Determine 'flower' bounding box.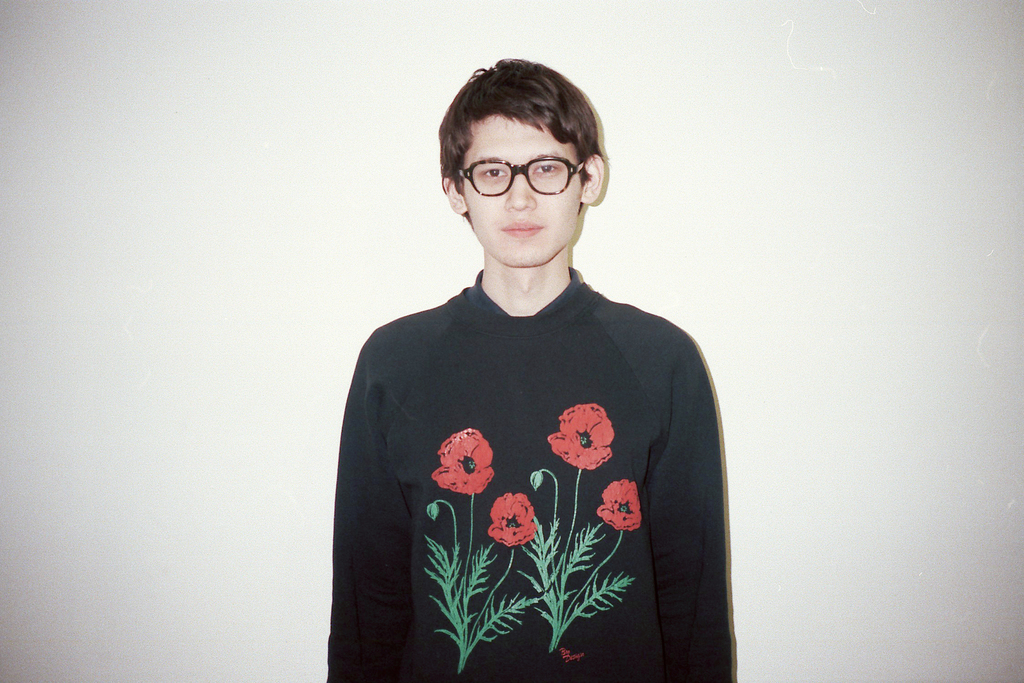
Determined: 429,425,496,497.
